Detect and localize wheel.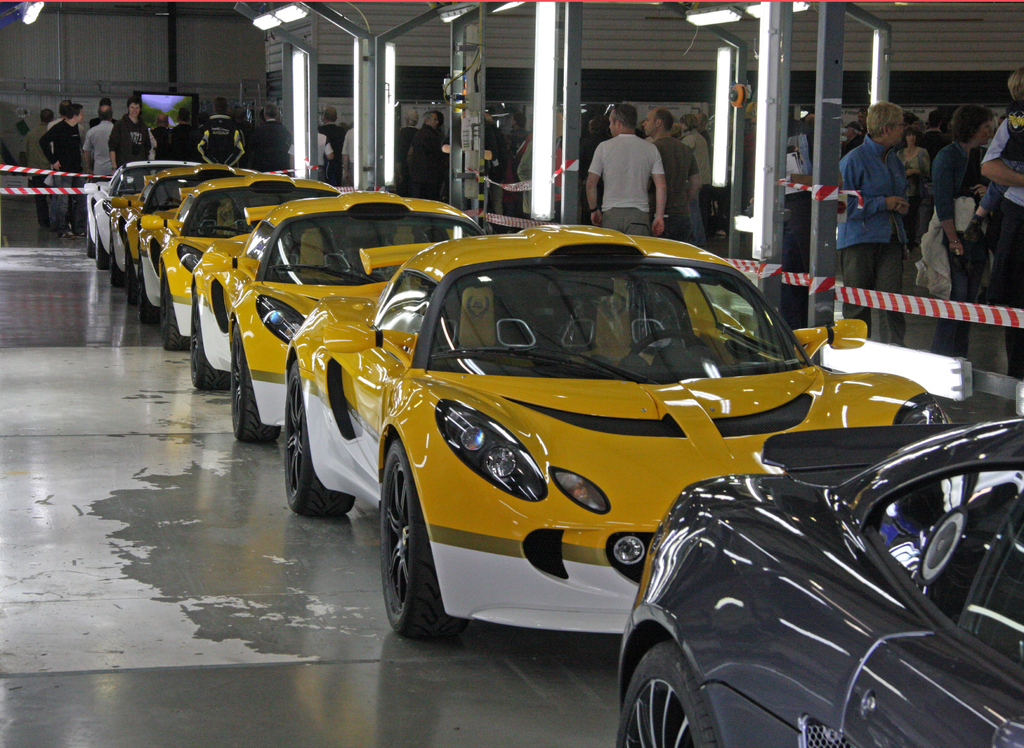
Localized at 162/277/192/347.
